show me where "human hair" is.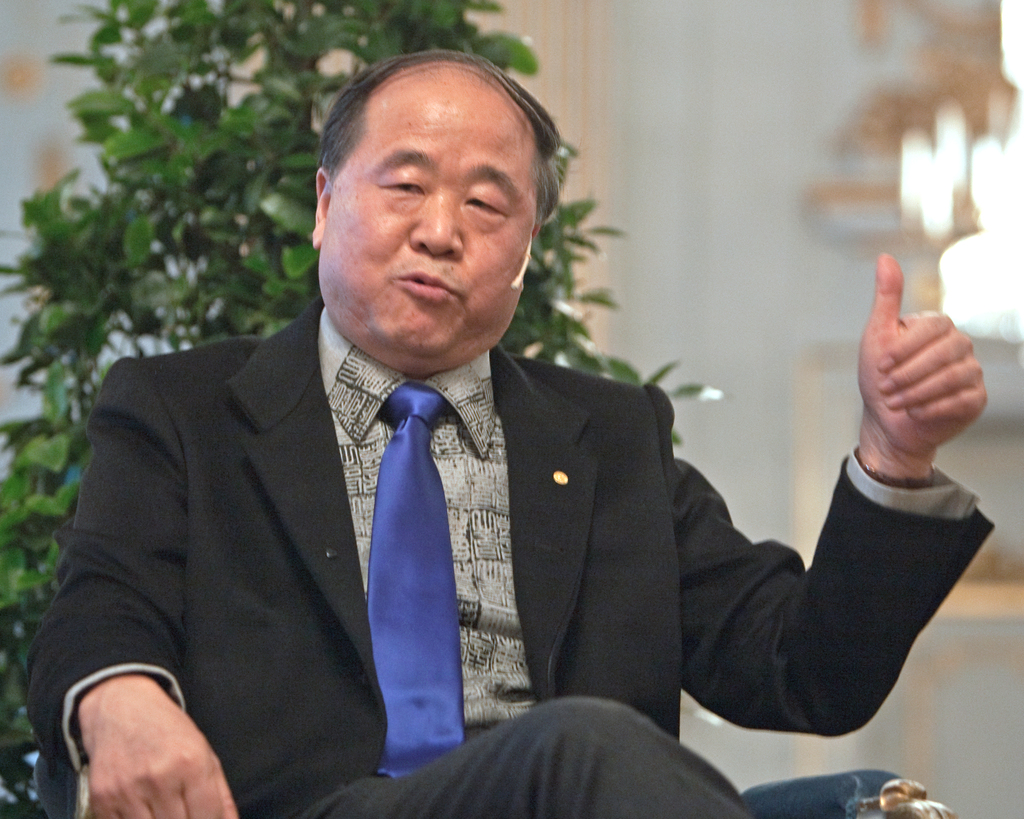
"human hair" is at BBox(314, 44, 563, 225).
